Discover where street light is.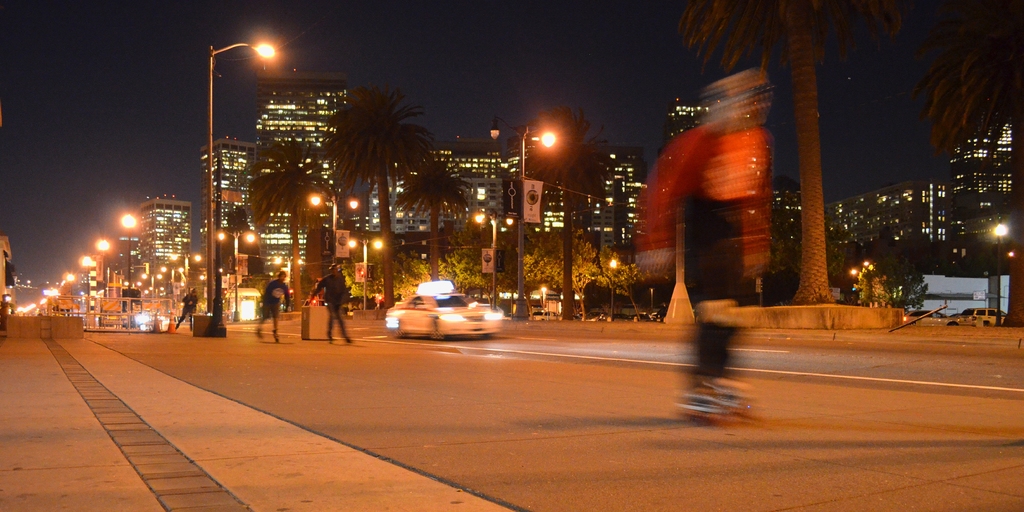
Discovered at bbox(509, 124, 565, 322).
